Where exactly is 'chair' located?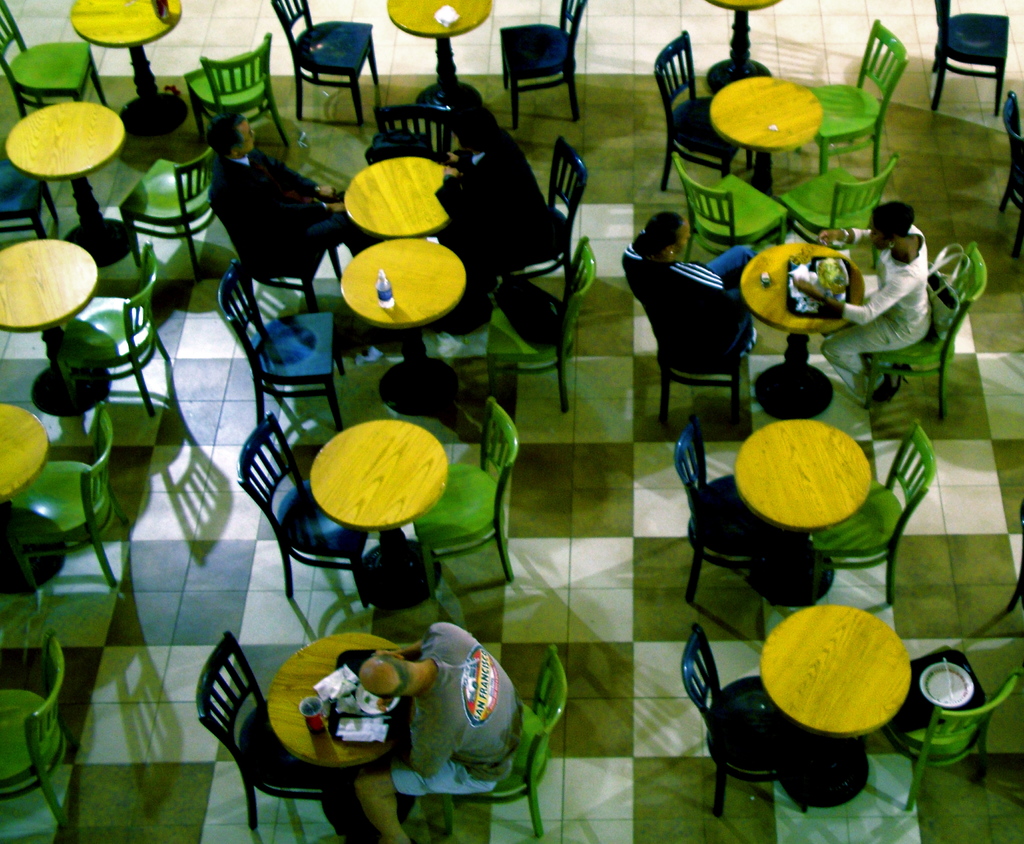
Its bounding box is left=0, top=396, right=131, bottom=594.
